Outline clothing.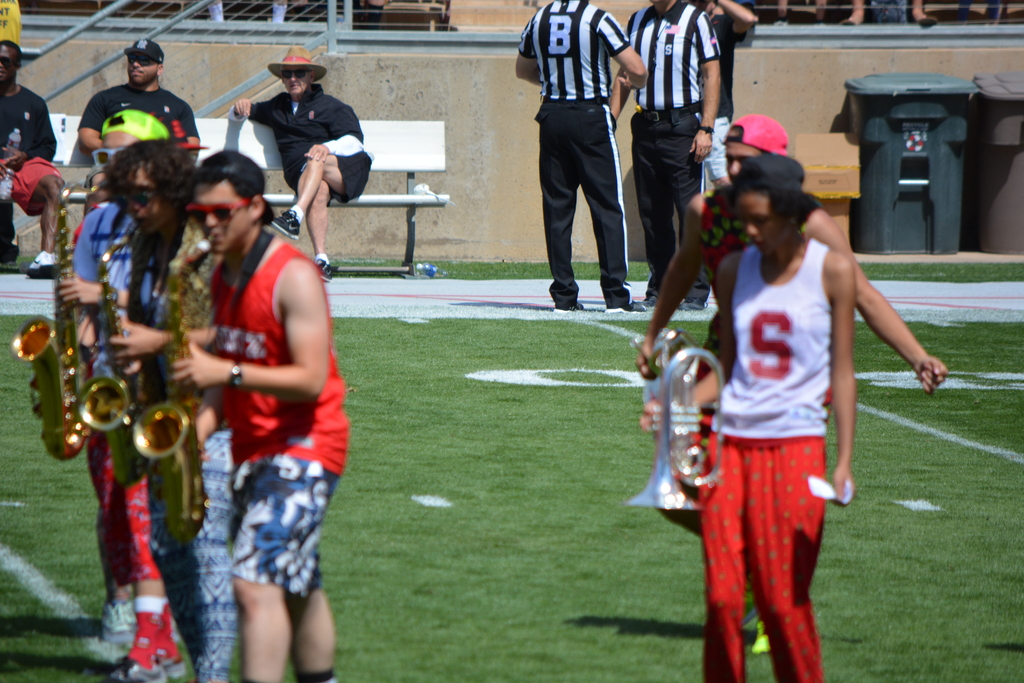
Outline: detection(707, 14, 735, 188).
